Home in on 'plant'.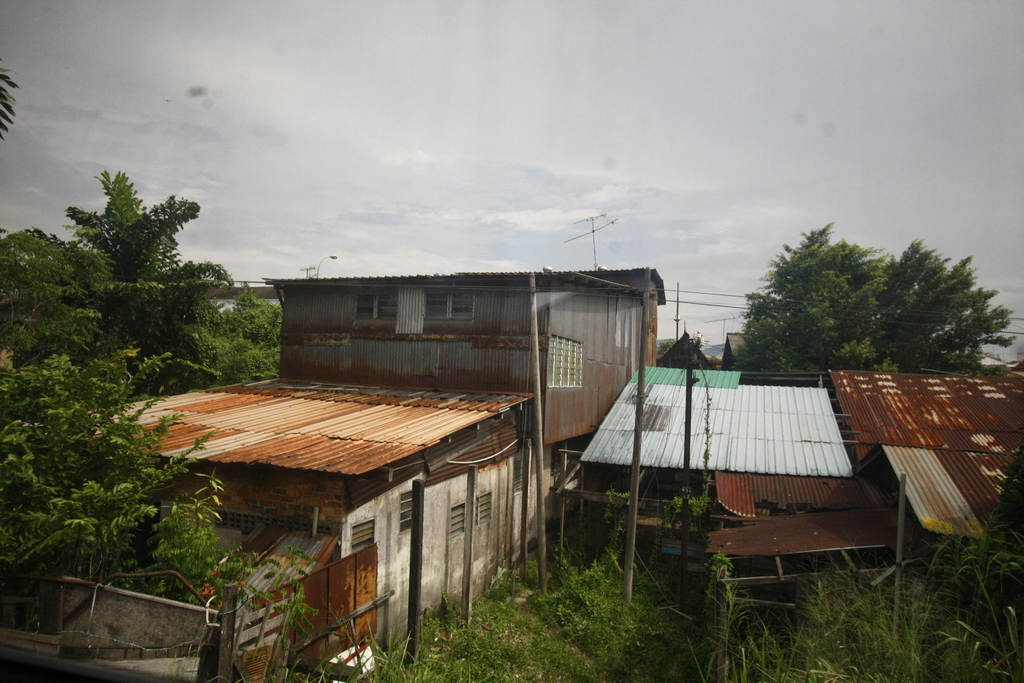
Homed in at [531,545,637,662].
